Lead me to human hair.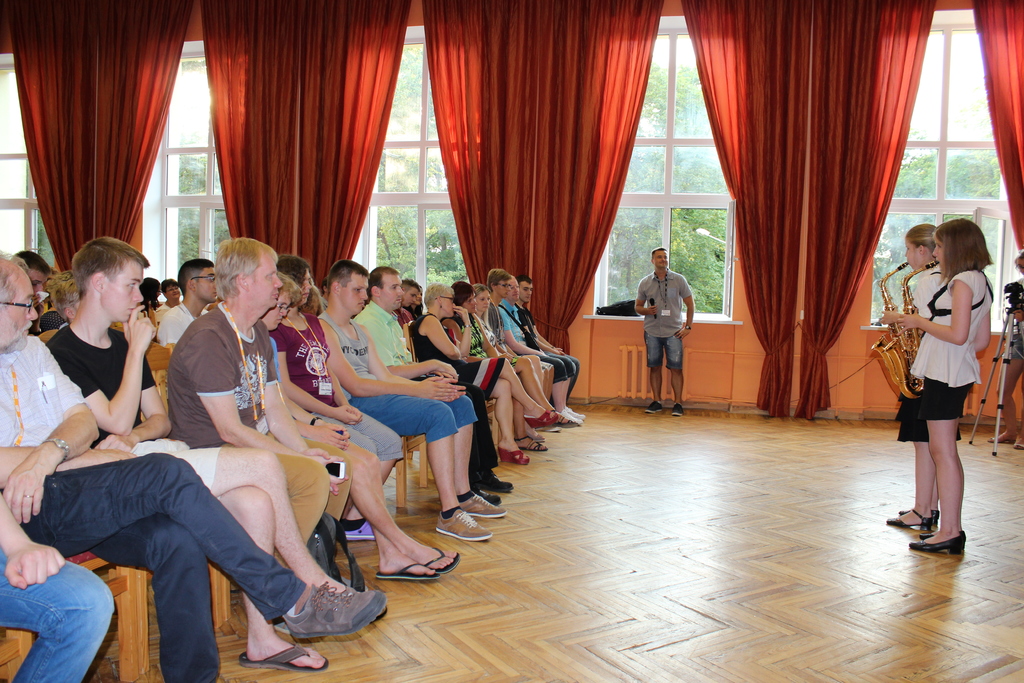
Lead to l=329, t=256, r=372, b=292.
